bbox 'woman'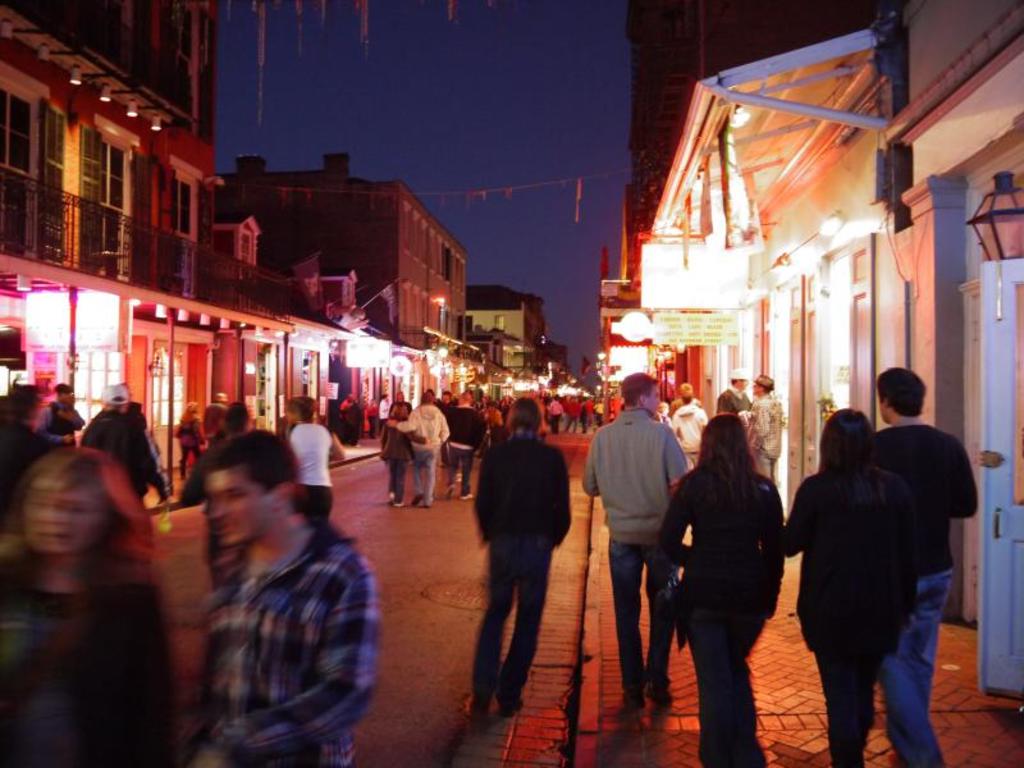
region(275, 393, 349, 521)
